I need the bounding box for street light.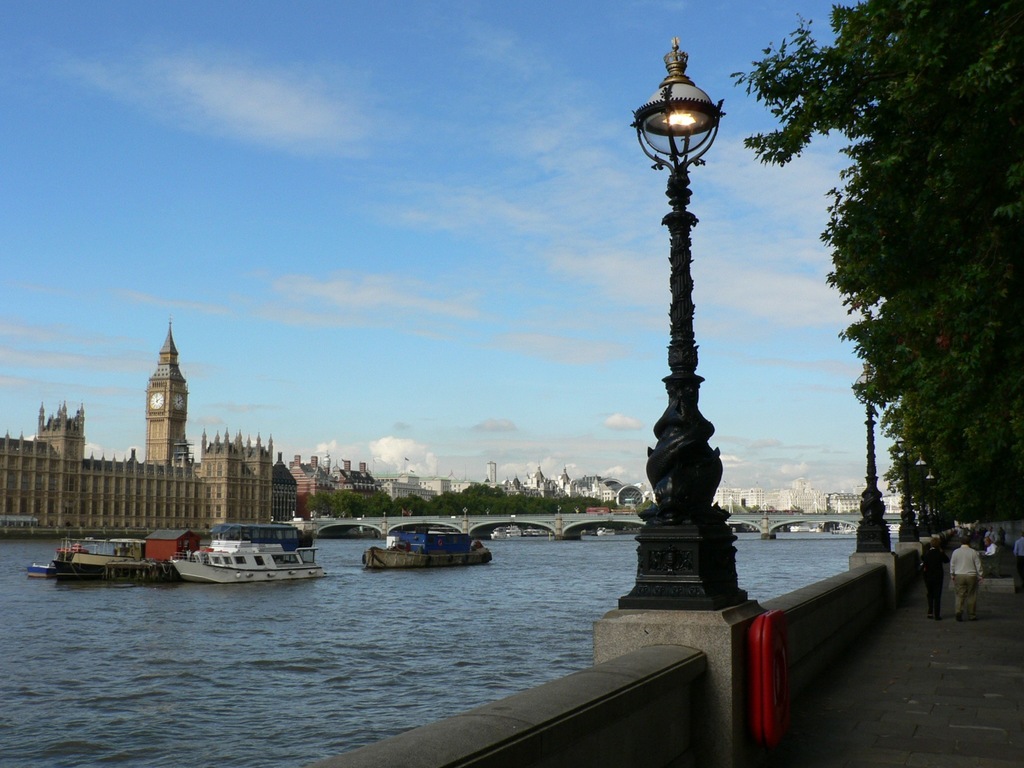
Here it is: 912,451,929,540.
